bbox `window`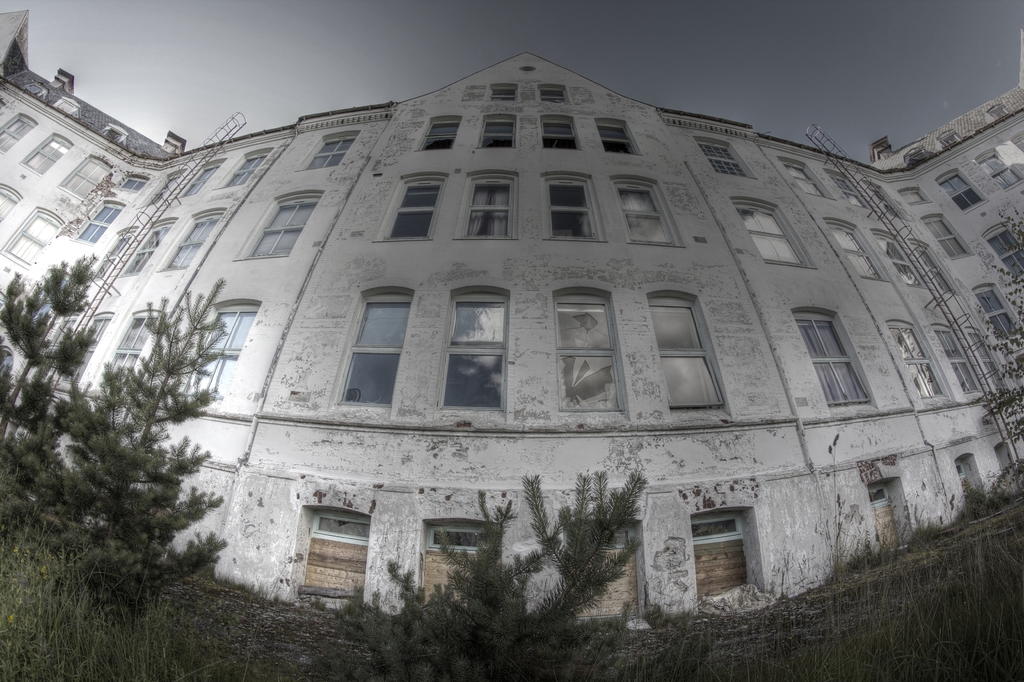
(left=118, top=310, right=164, bottom=391)
